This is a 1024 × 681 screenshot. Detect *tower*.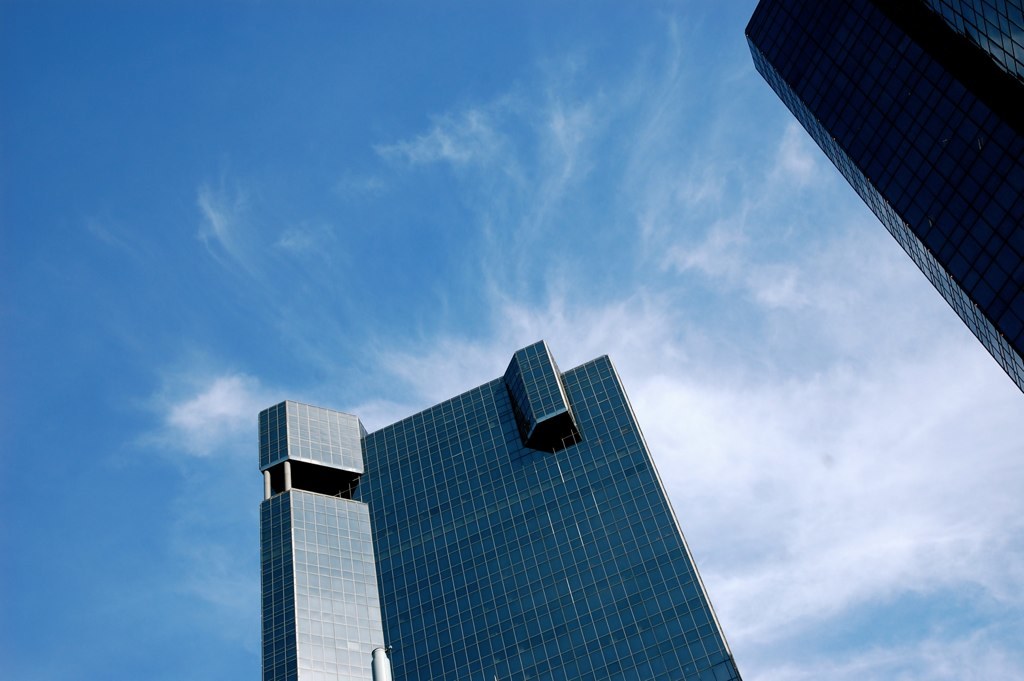
[743, 0, 1023, 390].
